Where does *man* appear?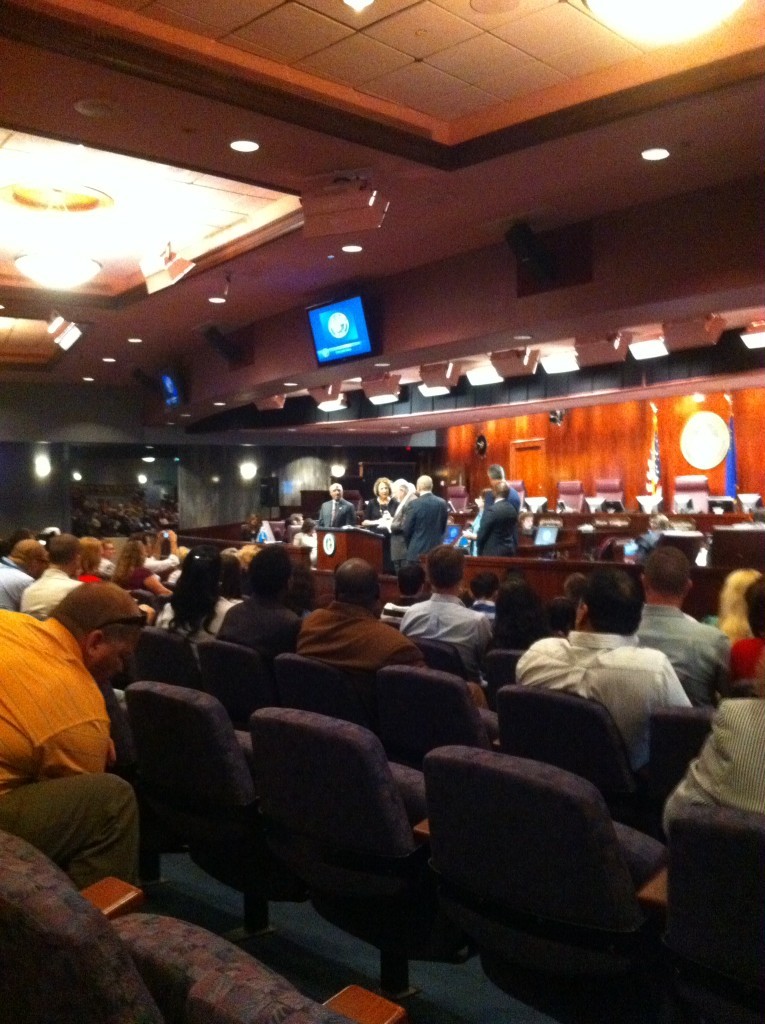
Appears at {"left": 398, "top": 551, "right": 496, "bottom": 661}.
